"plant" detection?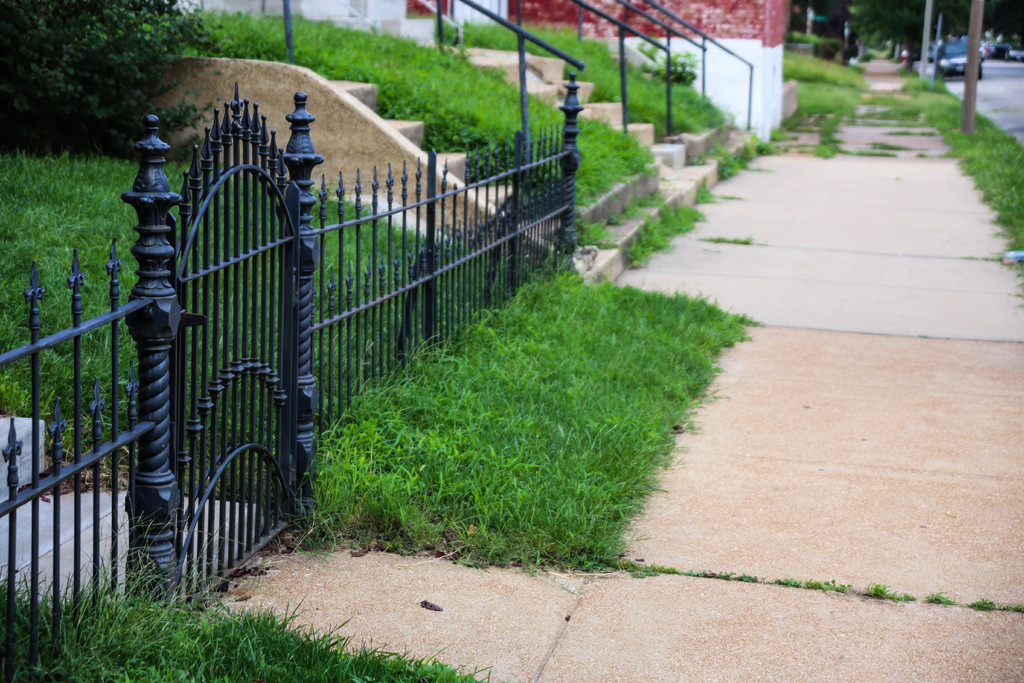
{"left": 774, "top": 86, "right": 859, "bottom": 140}
